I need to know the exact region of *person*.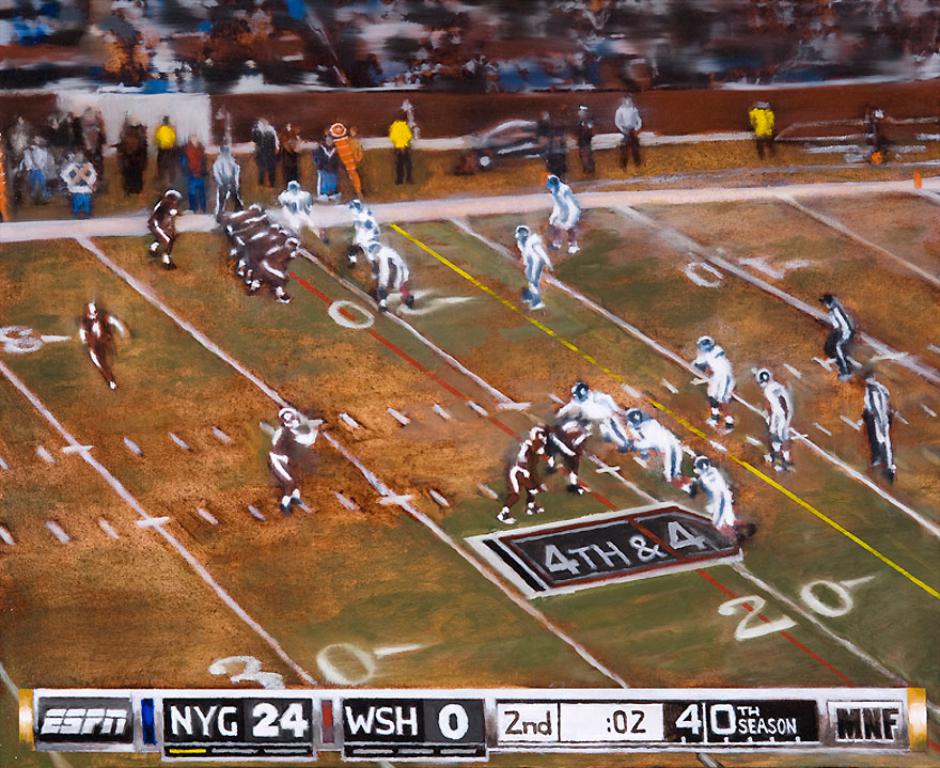
Region: l=265, t=411, r=313, b=510.
